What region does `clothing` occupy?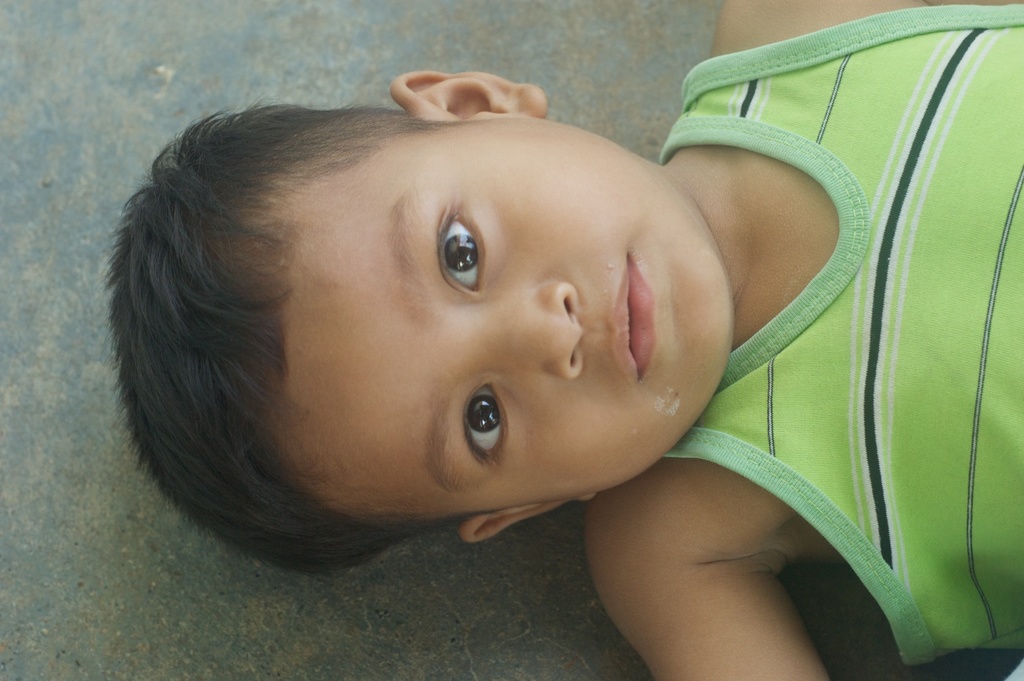
box=[672, 23, 1004, 612].
